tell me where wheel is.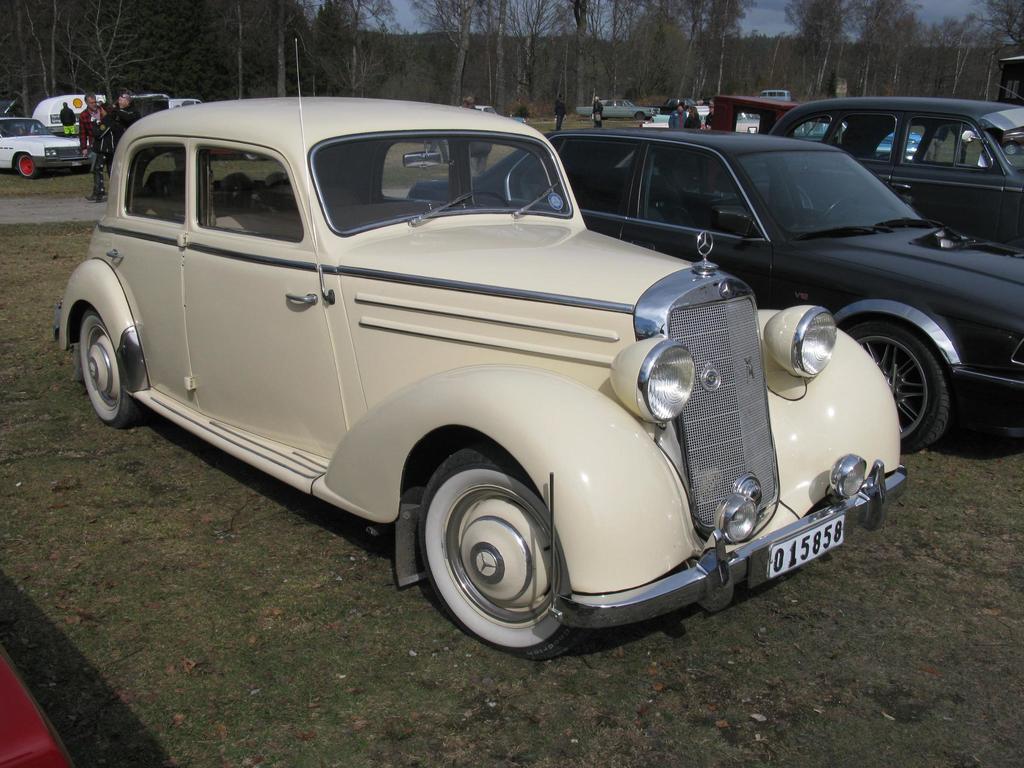
wheel is at rect(244, 153, 260, 161).
